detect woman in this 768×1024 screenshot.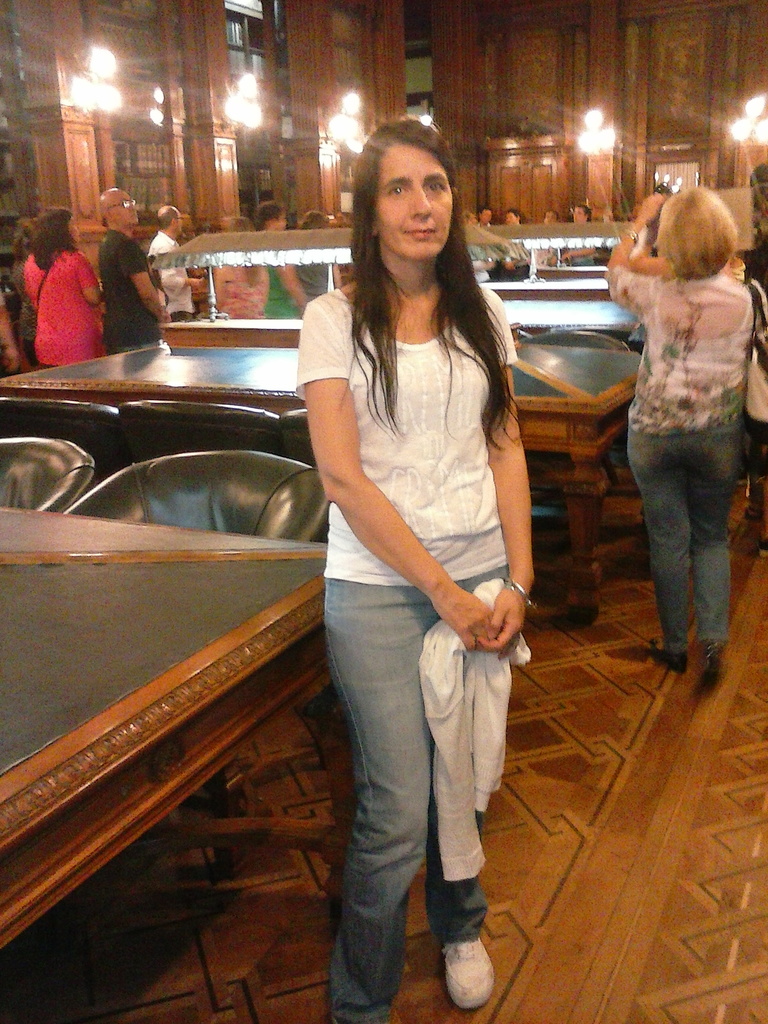
Detection: 273 120 551 999.
